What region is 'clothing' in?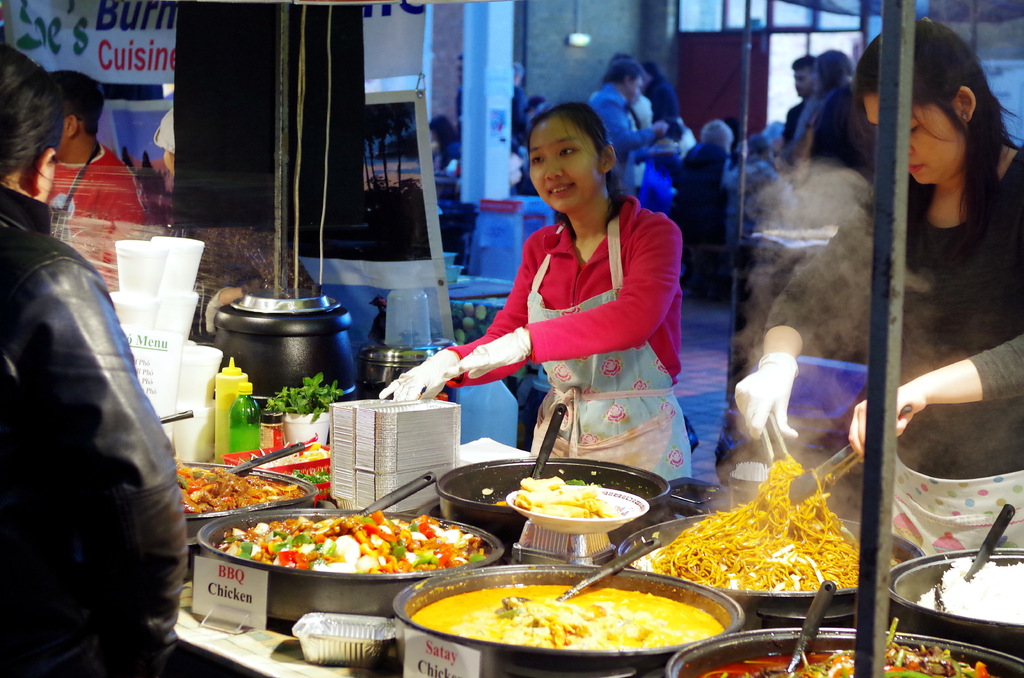
pyautogui.locateOnScreen(0, 178, 188, 677).
